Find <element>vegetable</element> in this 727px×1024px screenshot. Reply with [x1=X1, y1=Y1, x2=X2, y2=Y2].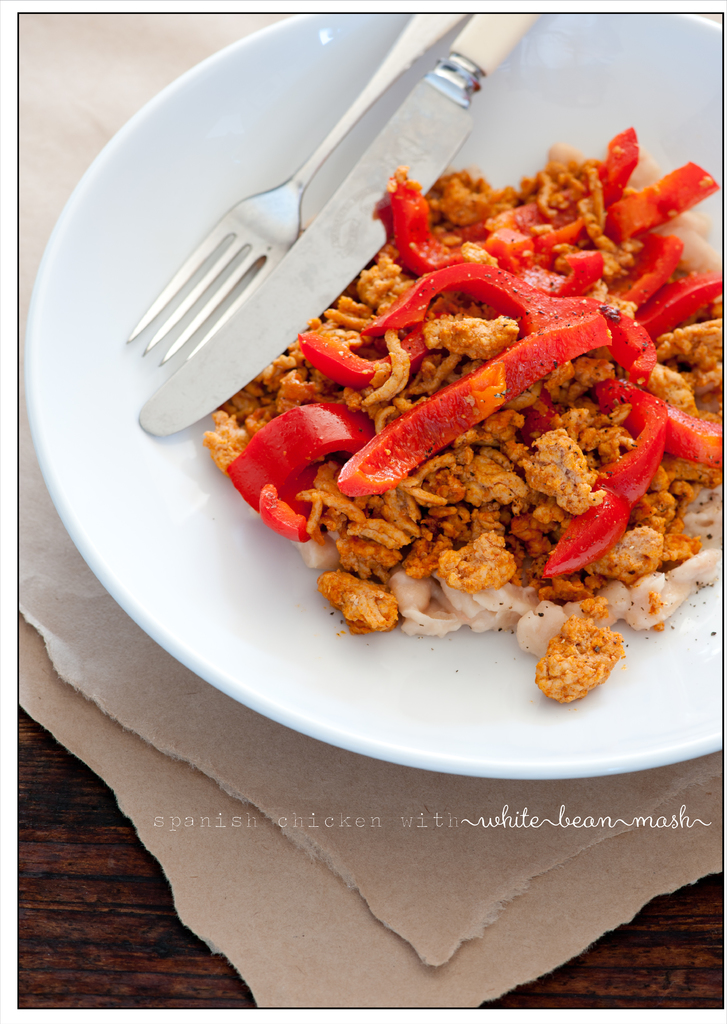
[x1=515, y1=200, x2=592, y2=256].
